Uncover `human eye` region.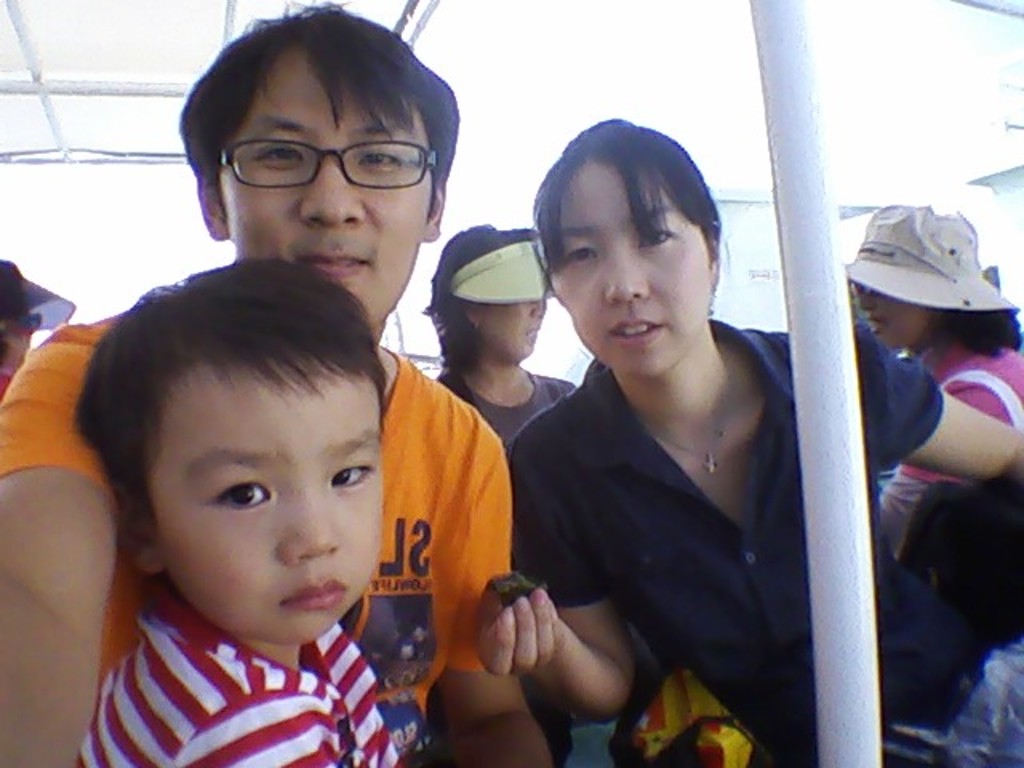
Uncovered: (x1=355, y1=136, x2=413, y2=178).
